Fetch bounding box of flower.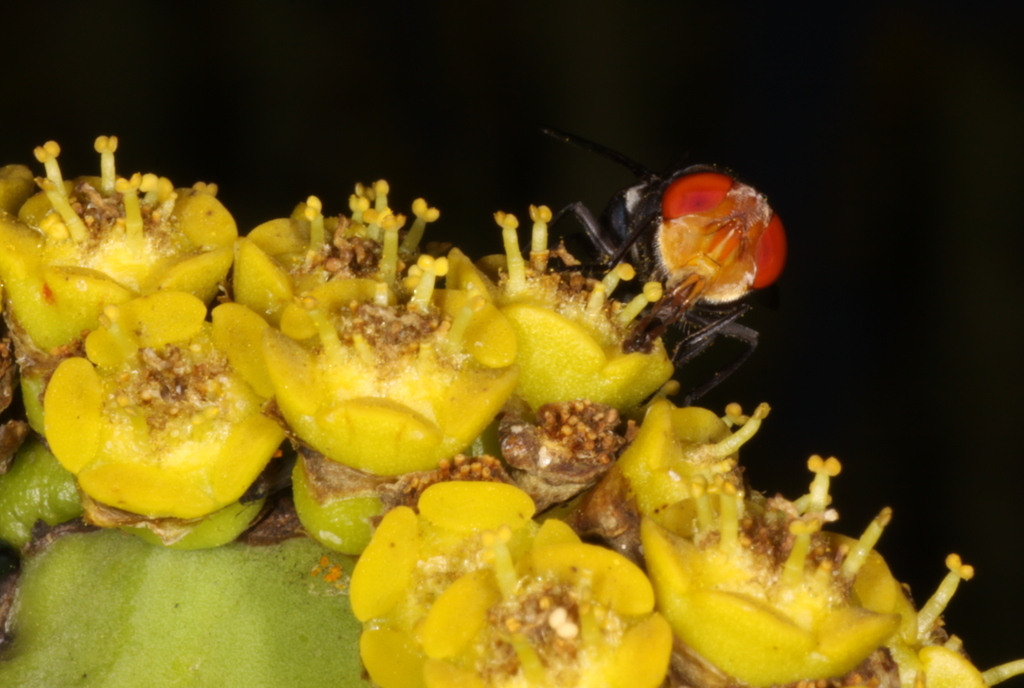
Bbox: 227, 172, 445, 342.
